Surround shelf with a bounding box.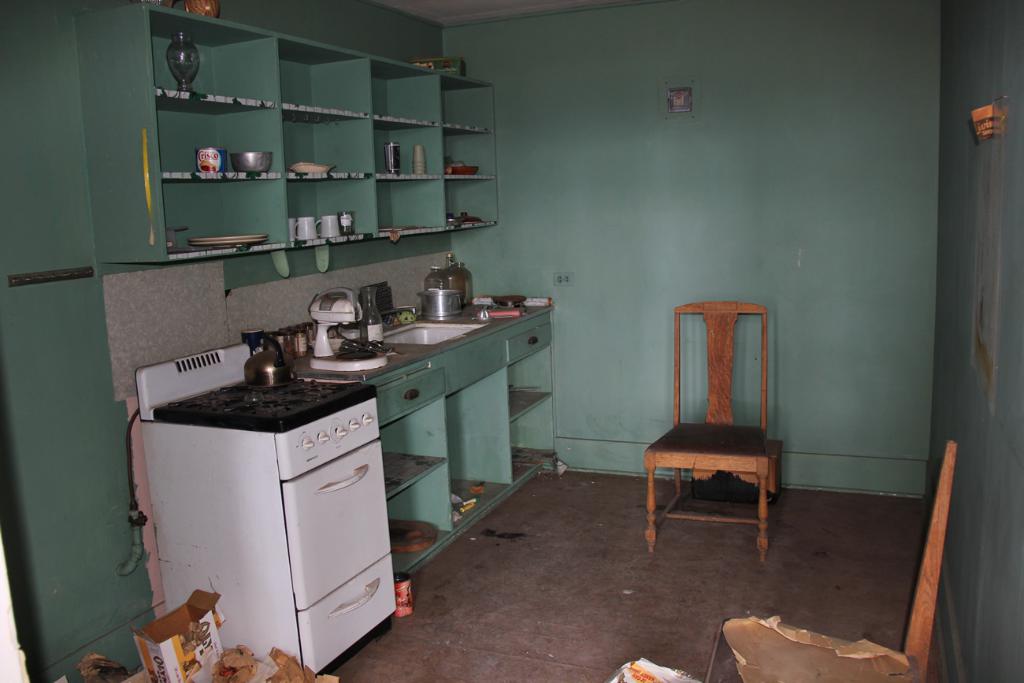
BBox(268, 169, 384, 231).
